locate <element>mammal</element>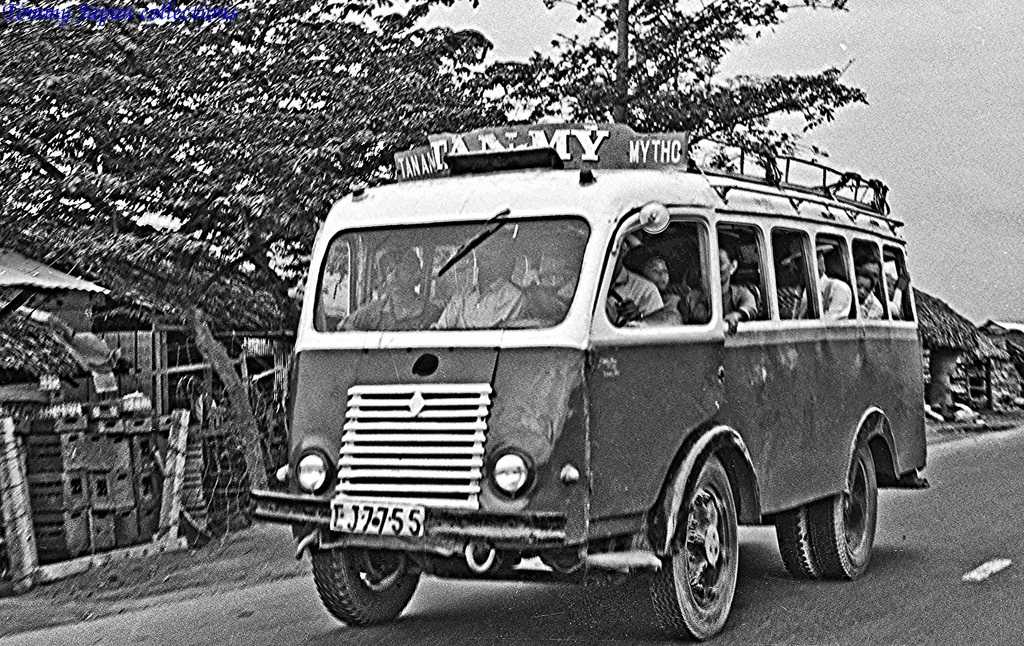
BBox(682, 234, 757, 331)
